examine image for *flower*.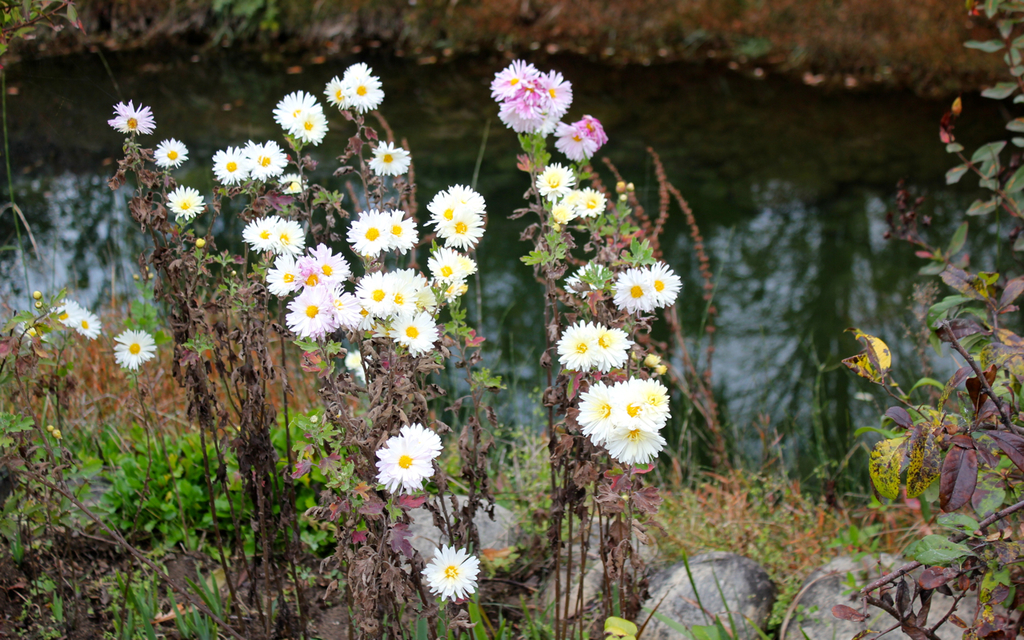
Examination result: BBox(298, 251, 318, 287).
